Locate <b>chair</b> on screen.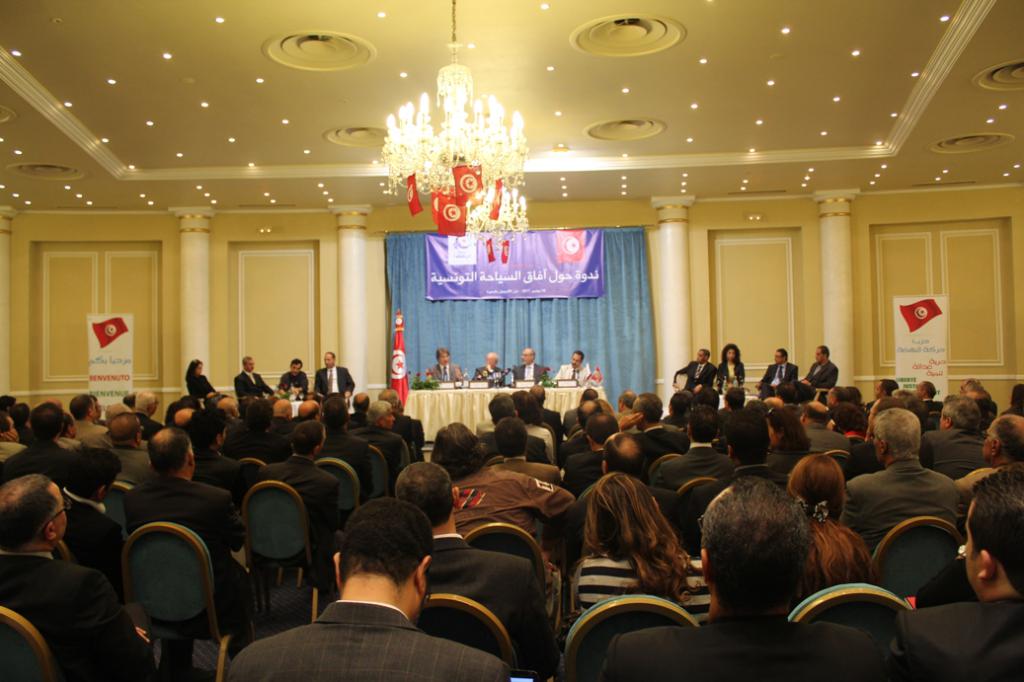
On screen at <bbox>307, 453, 373, 532</bbox>.
